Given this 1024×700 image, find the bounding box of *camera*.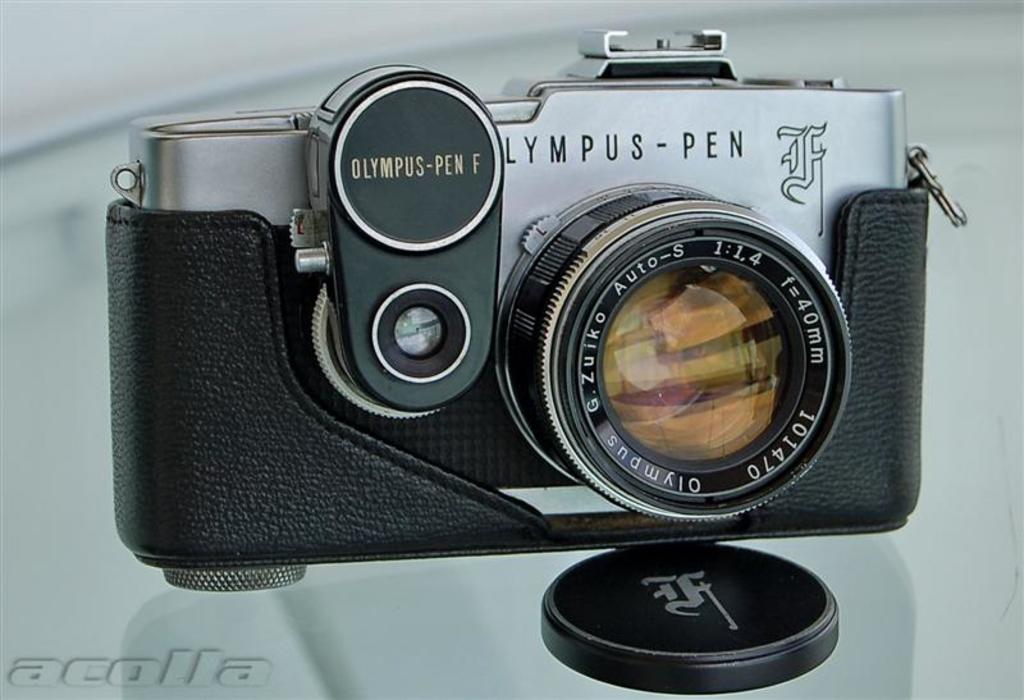
{"left": 101, "top": 26, "right": 963, "bottom": 593}.
